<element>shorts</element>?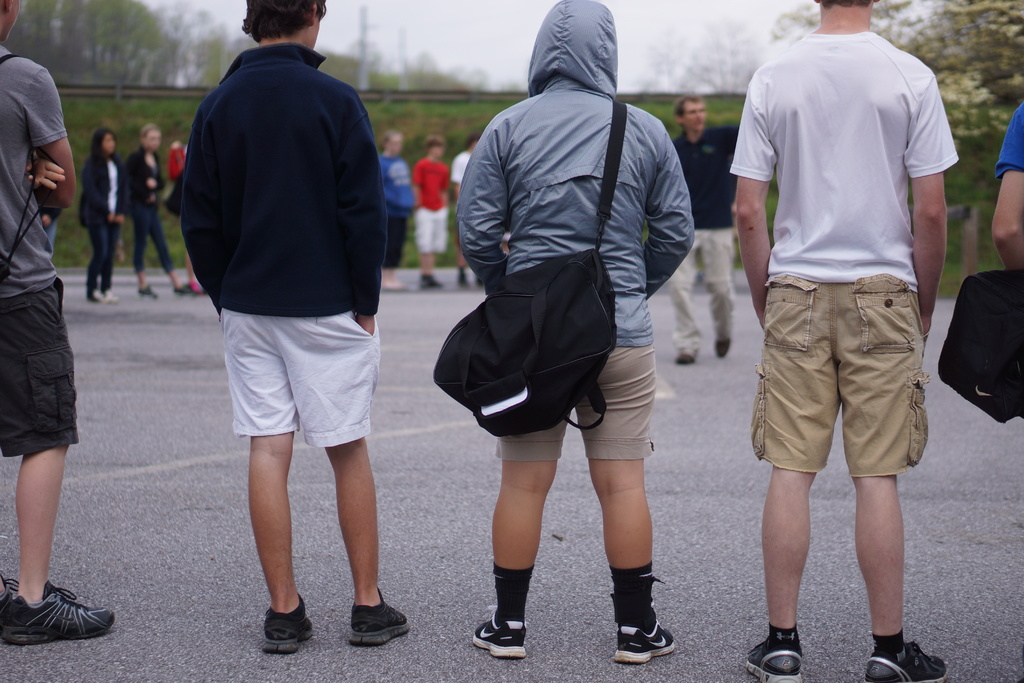
<region>216, 306, 381, 450</region>
